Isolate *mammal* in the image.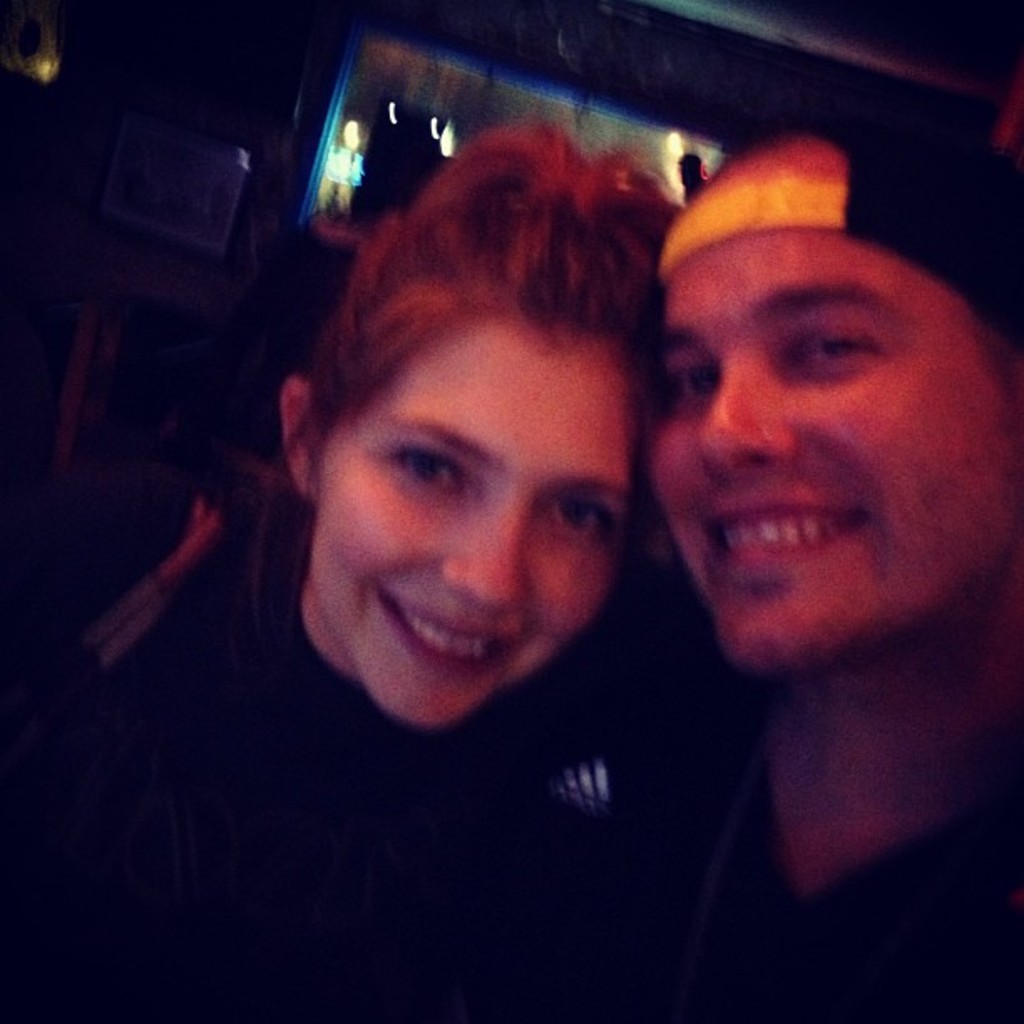
Isolated region: rect(0, 115, 683, 1022).
